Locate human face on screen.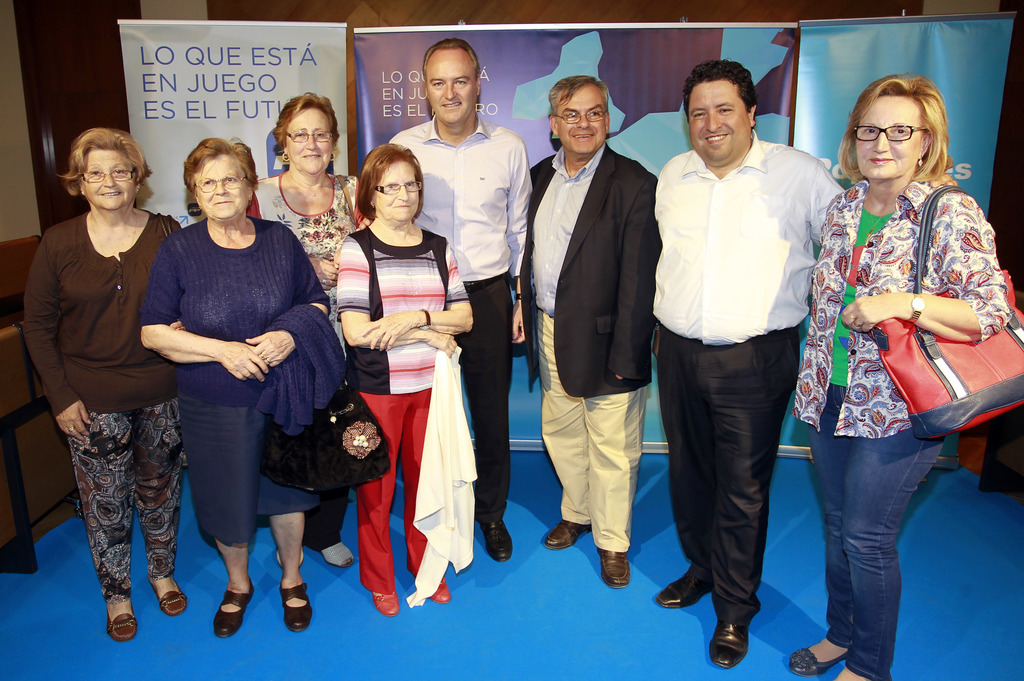
On screen at Rect(690, 82, 750, 161).
